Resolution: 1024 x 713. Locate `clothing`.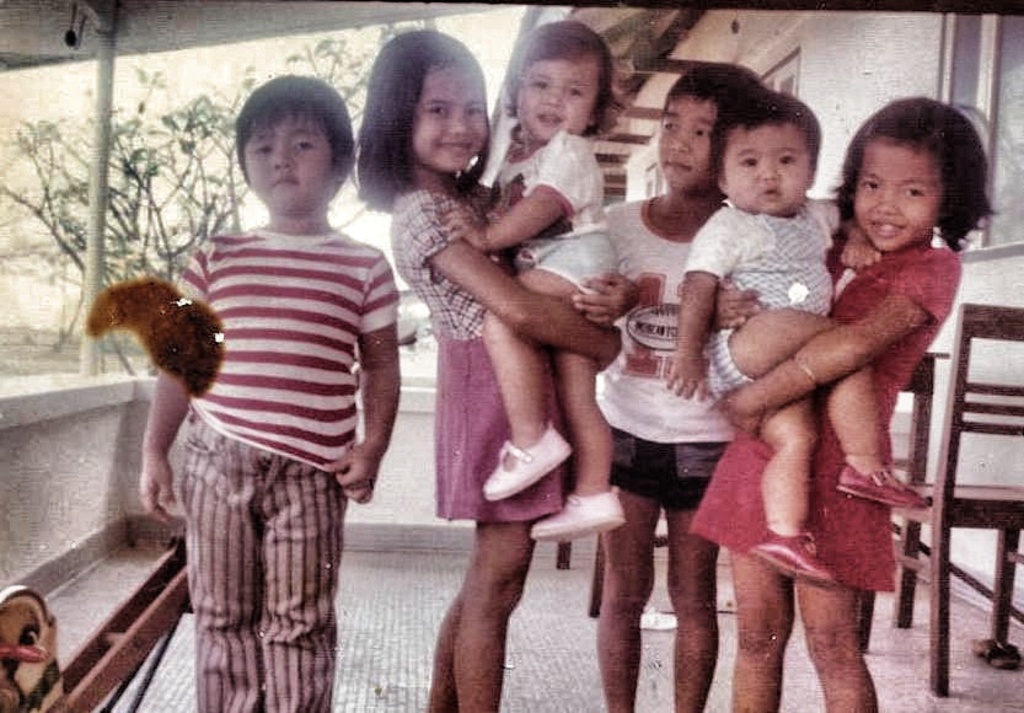
(118,130,380,660).
